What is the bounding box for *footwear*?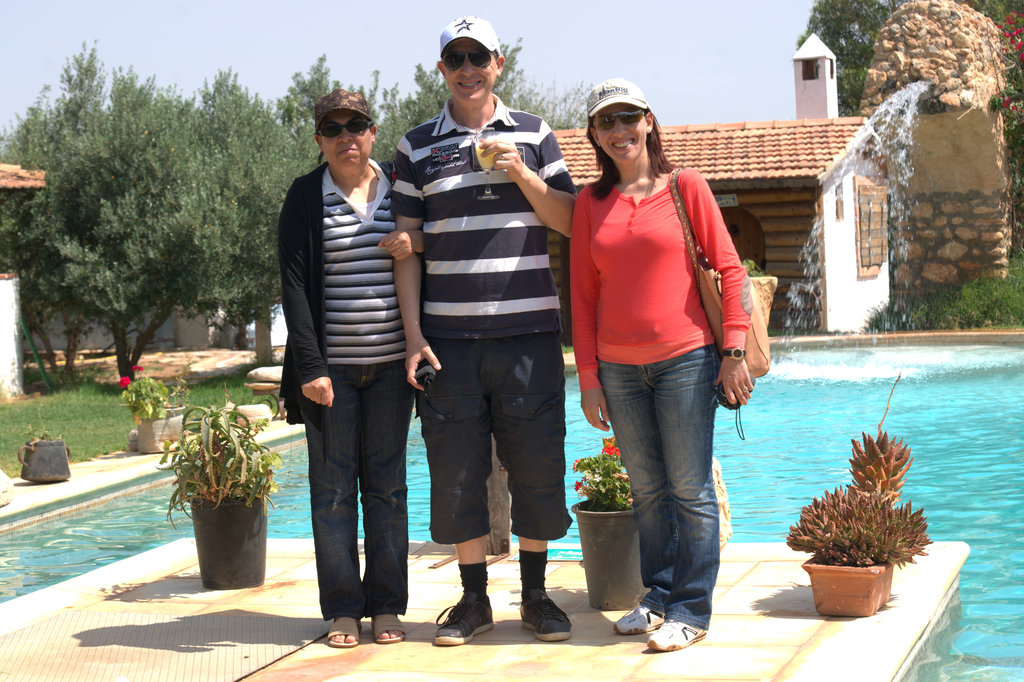
box(521, 583, 575, 640).
